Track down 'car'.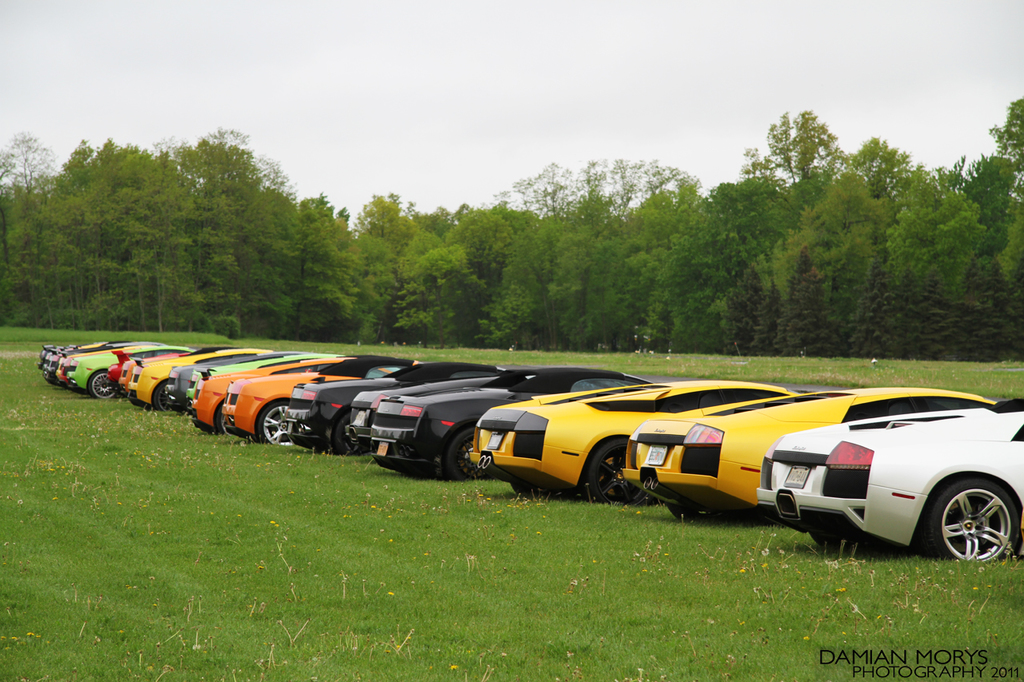
Tracked to <box>281,352,520,466</box>.
